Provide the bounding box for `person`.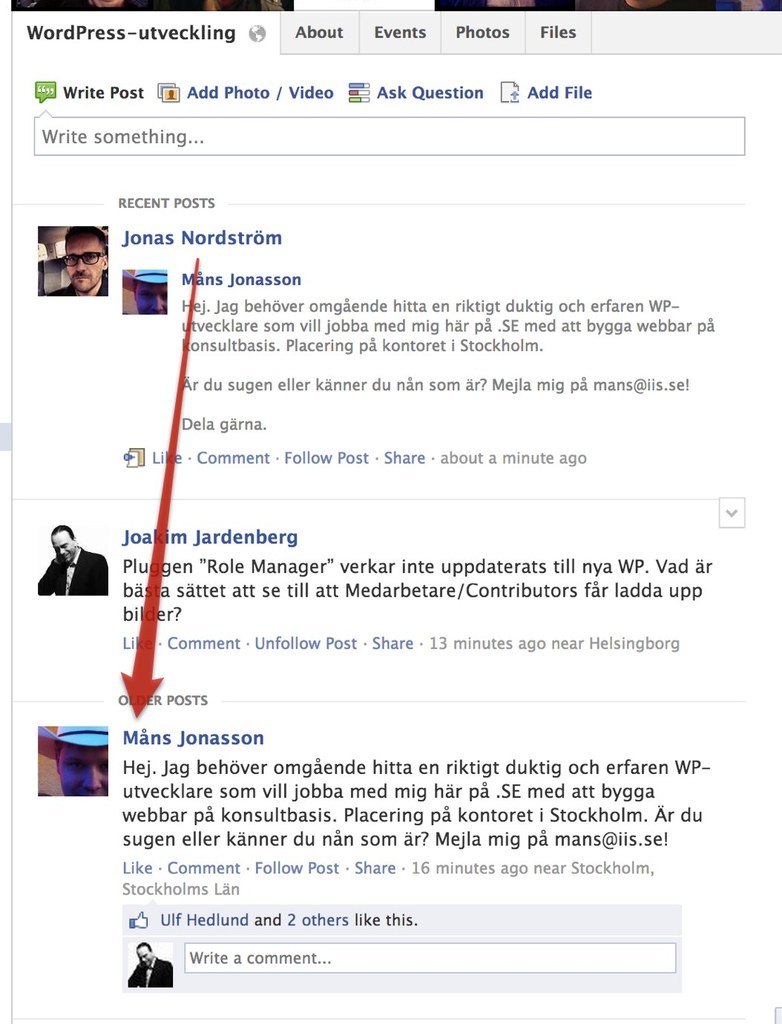
x1=137, y1=268, x2=170, y2=319.
